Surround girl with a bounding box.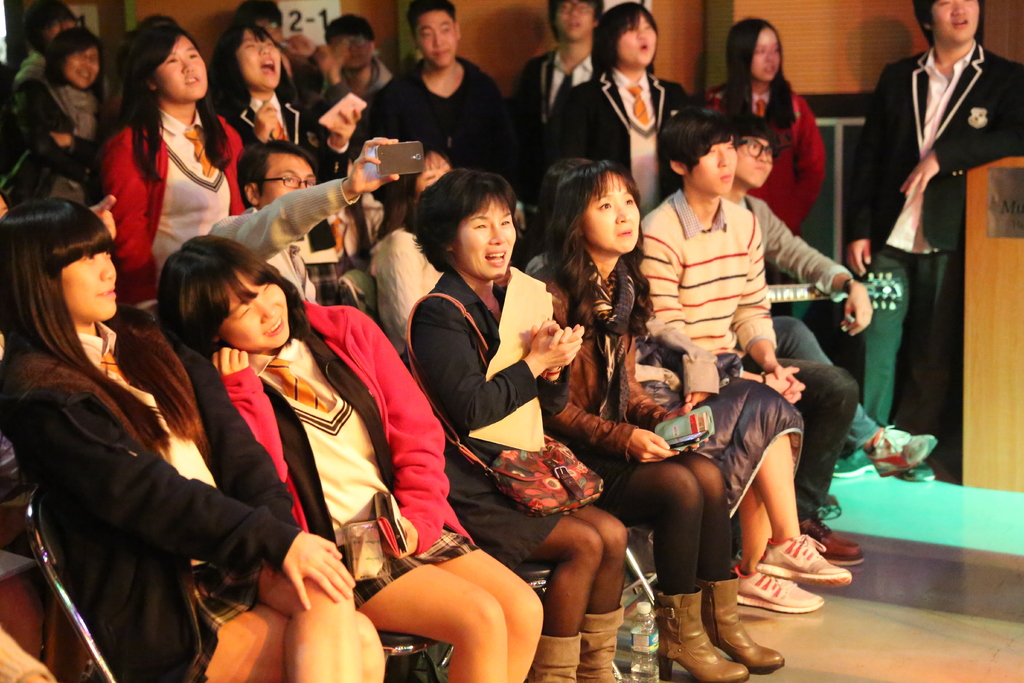
(207,22,361,179).
